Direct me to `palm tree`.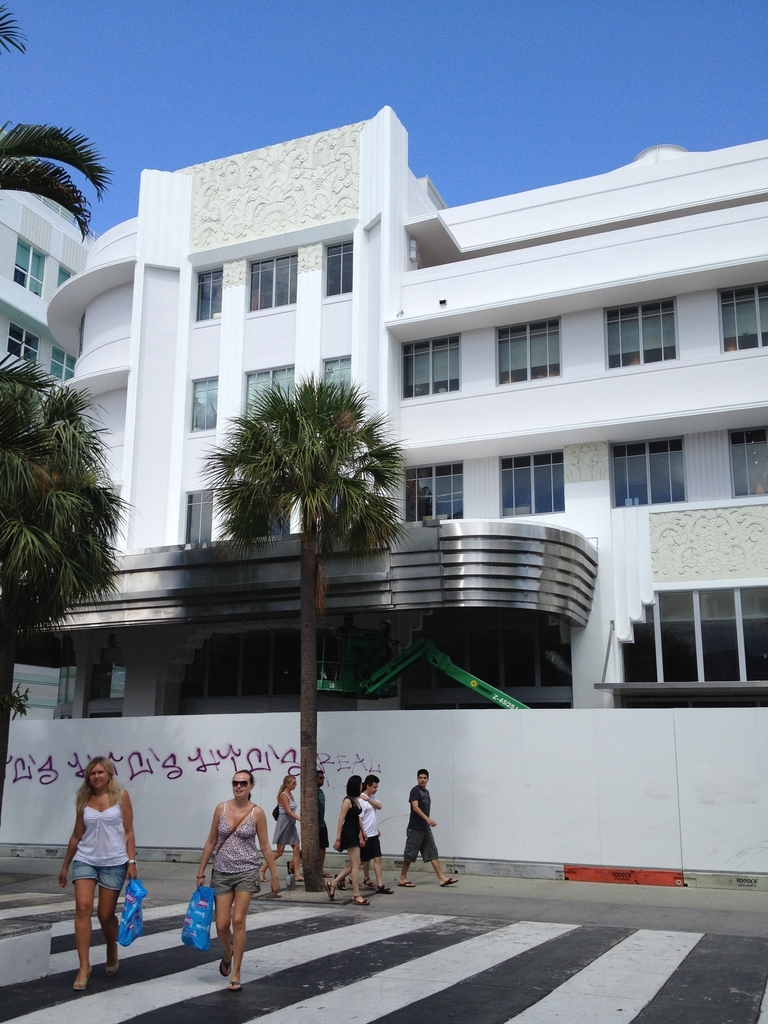
Direction: select_region(0, 8, 110, 248).
